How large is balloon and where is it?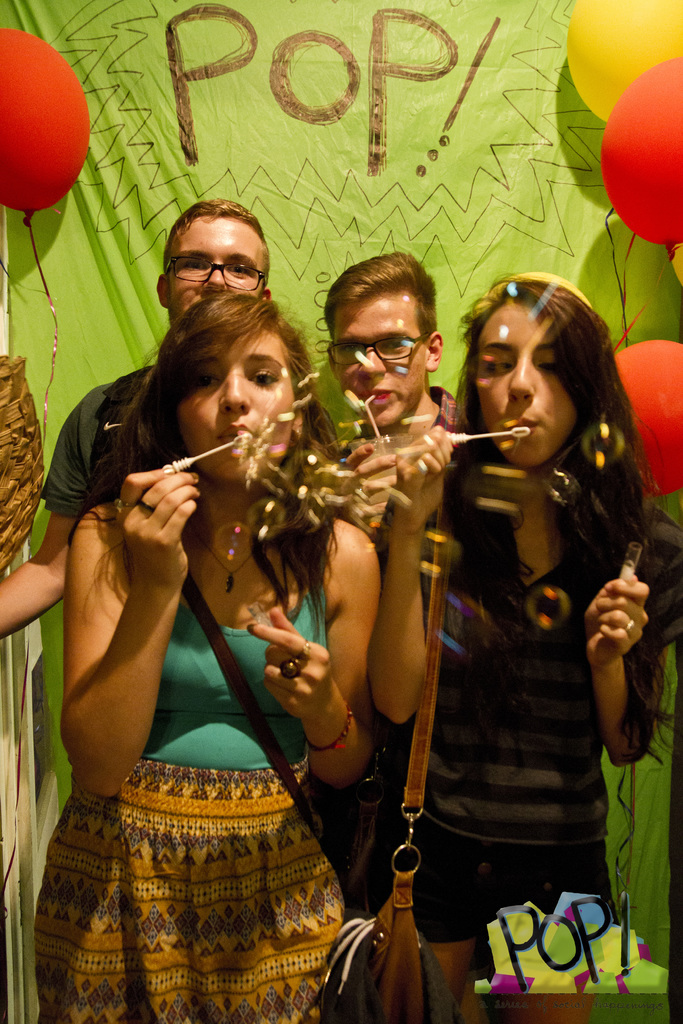
Bounding box: pyautogui.locateOnScreen(617, 339, 682, 502).
